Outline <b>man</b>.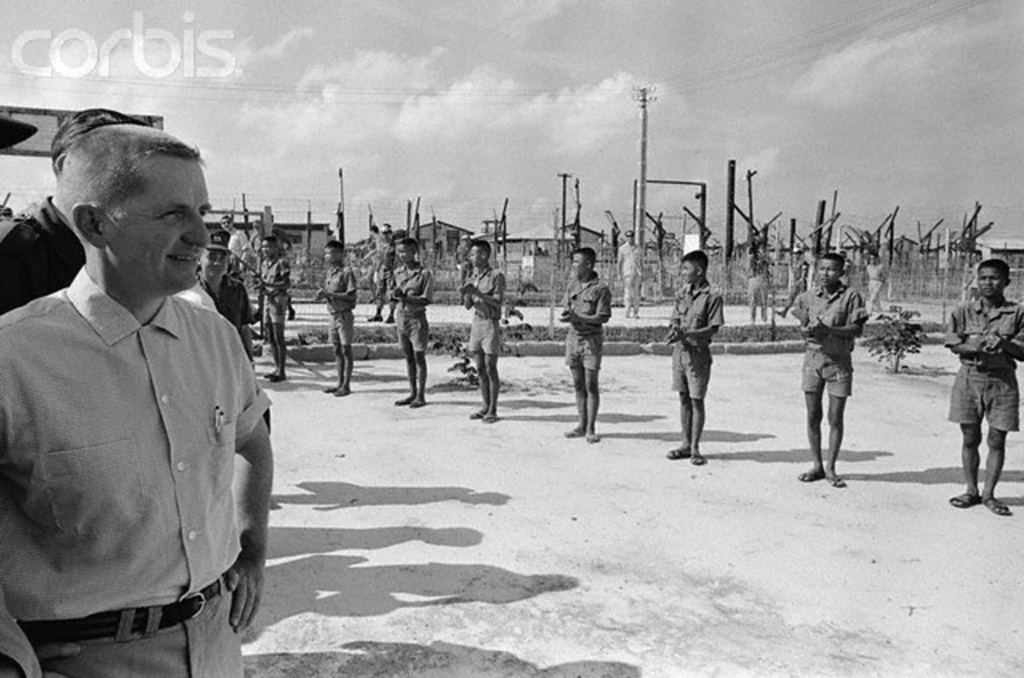
Outline: rect(456, 234, 470, 302).
